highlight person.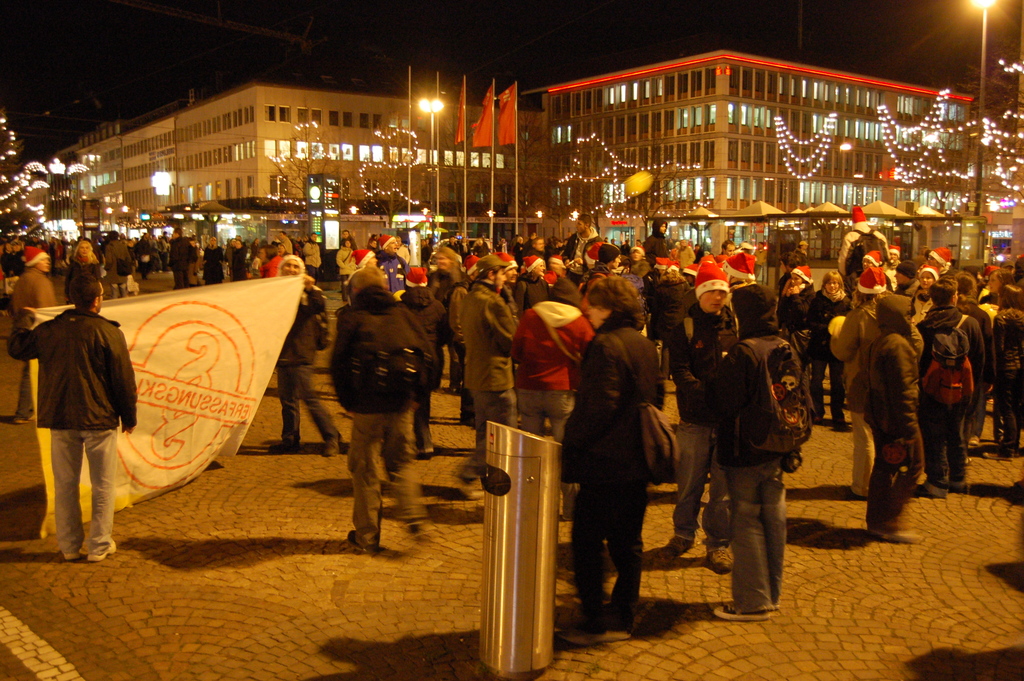
Highlighted region: [left=778, top=263, right=814, bottom=380].
